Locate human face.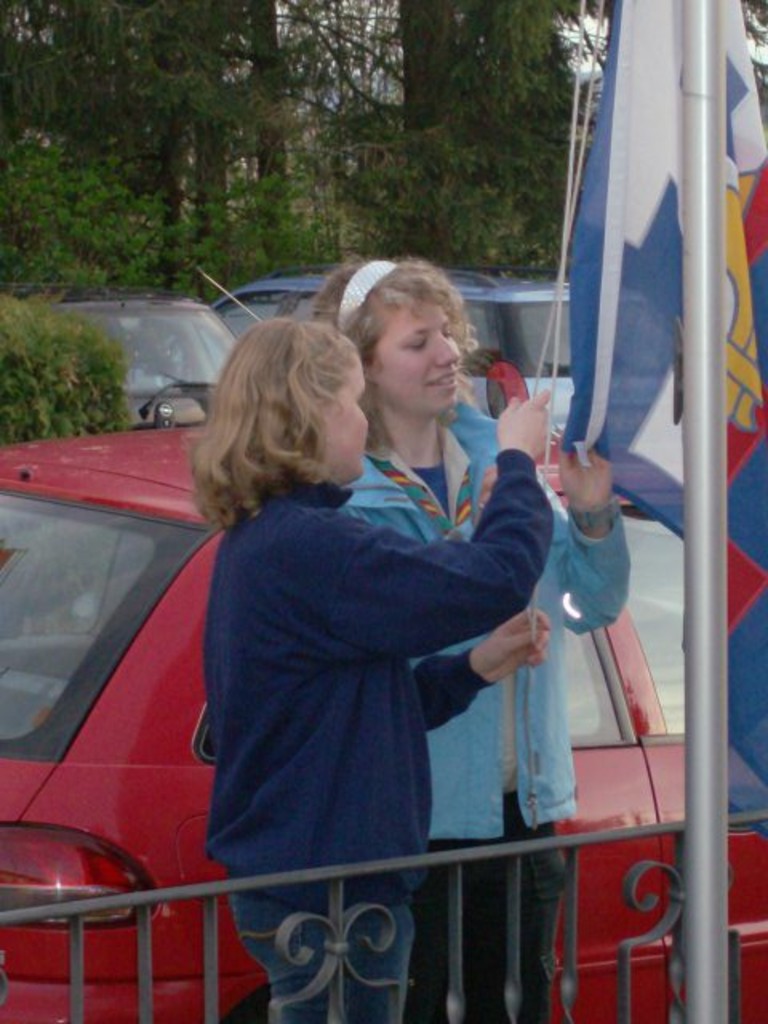
Bounding box: bbox=[314, 358, 371, 478].
